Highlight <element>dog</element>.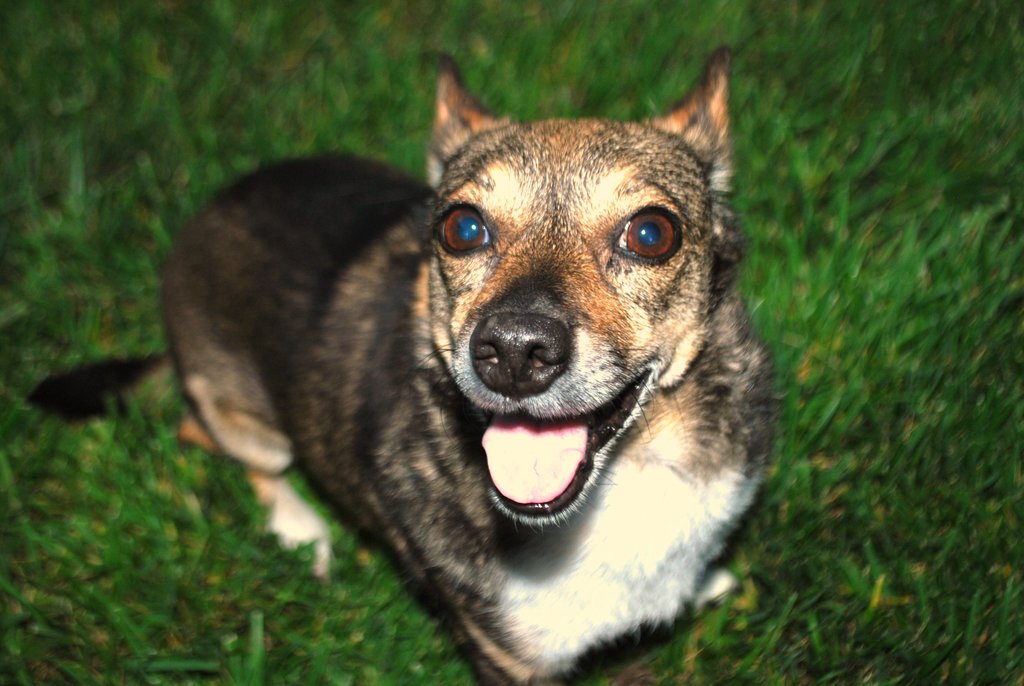
Highlighted region: BBox(0, 38, 780, 685).
